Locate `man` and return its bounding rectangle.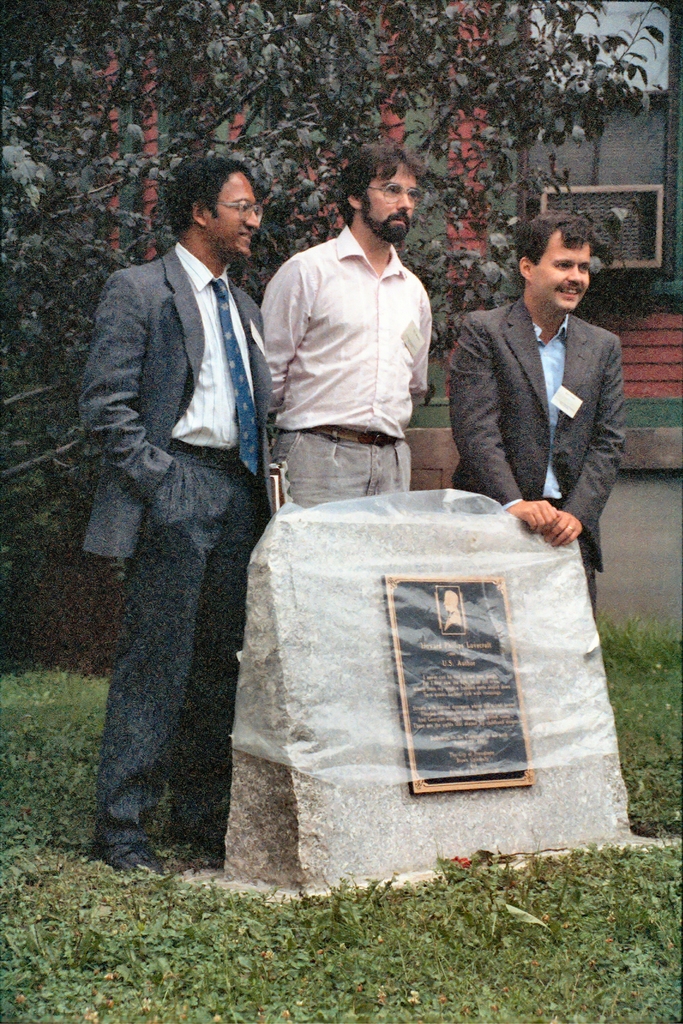
bbox(449, 211, 635, 616).
